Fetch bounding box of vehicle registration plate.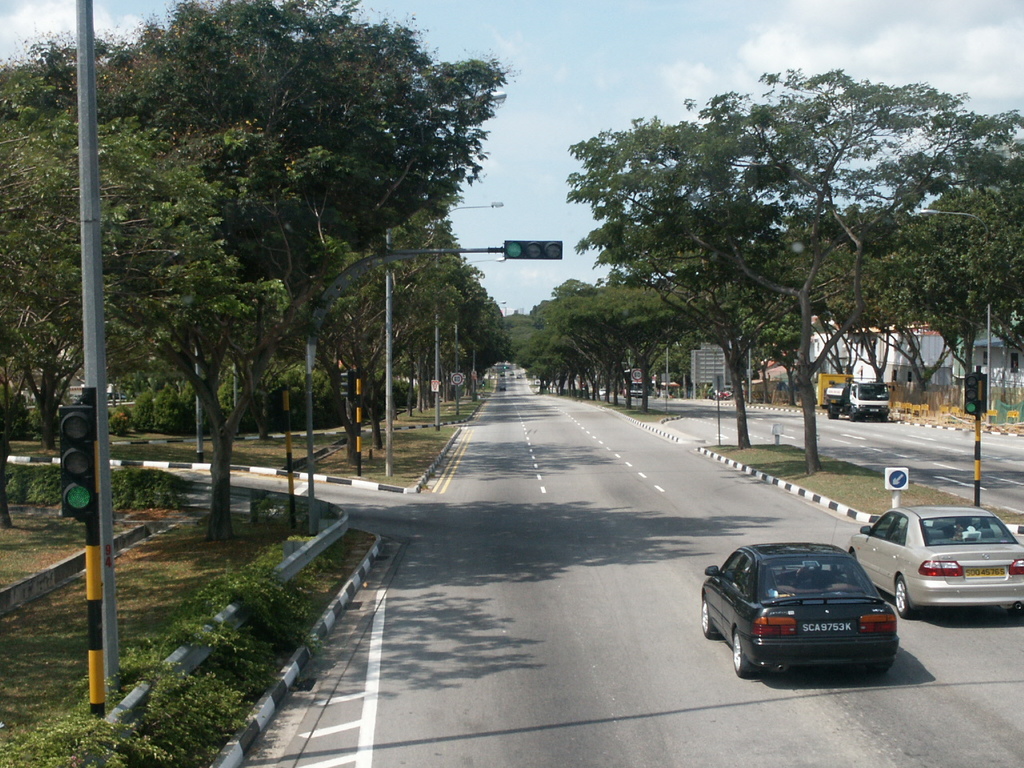
Bbox: [966, 566, 1006, 578].
